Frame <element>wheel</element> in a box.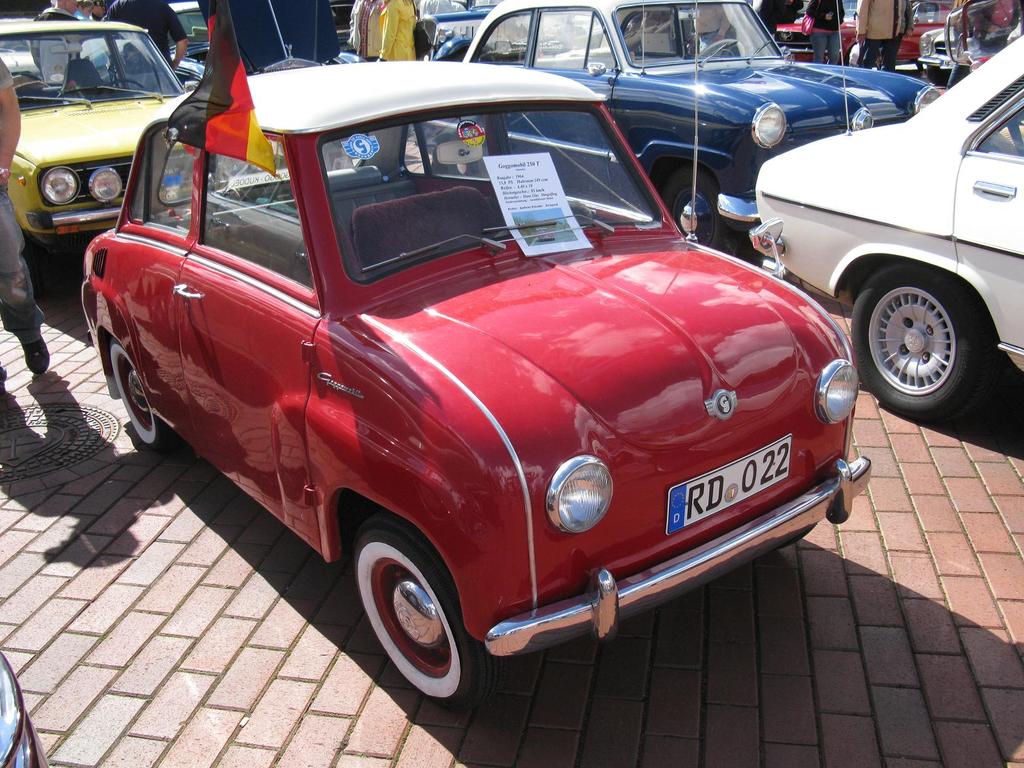
{"x1": 927, "y1": 67, "x2": 950, "y2": 86}.
